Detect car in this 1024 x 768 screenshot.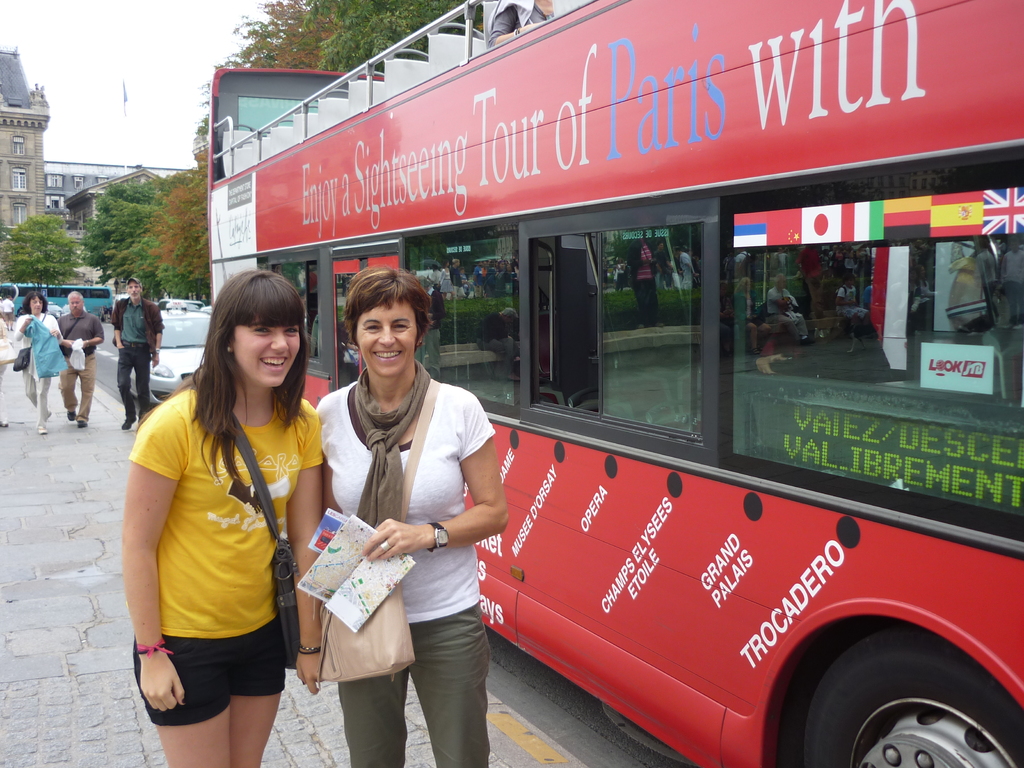
Detection: {"x1": 118, "y1": 307, "x2": 212, "y2": 405}.
